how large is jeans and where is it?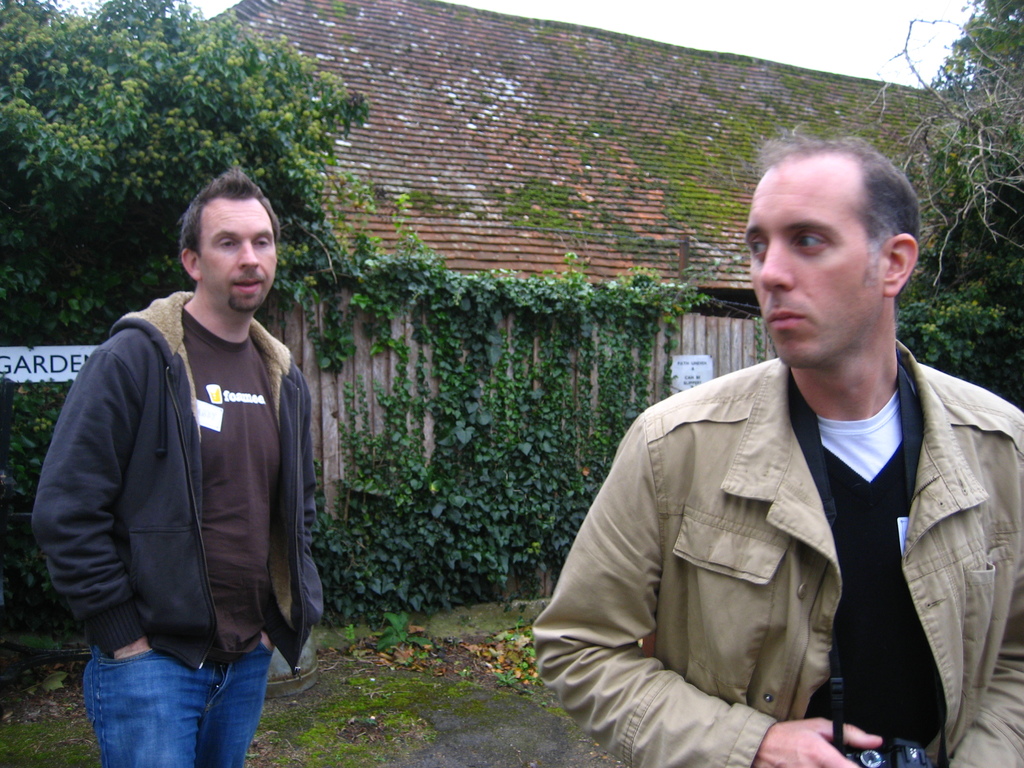
Bounding box: l=84, t=632, r=277, b=767.
